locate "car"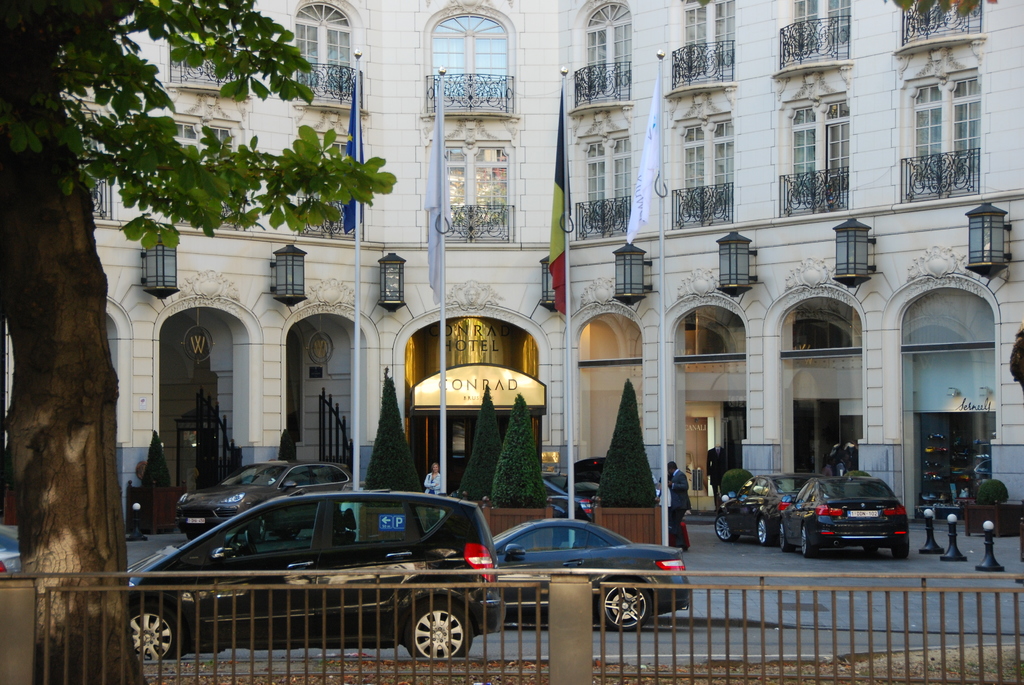
<bbox>126, 484, 489, 659</bbox>
